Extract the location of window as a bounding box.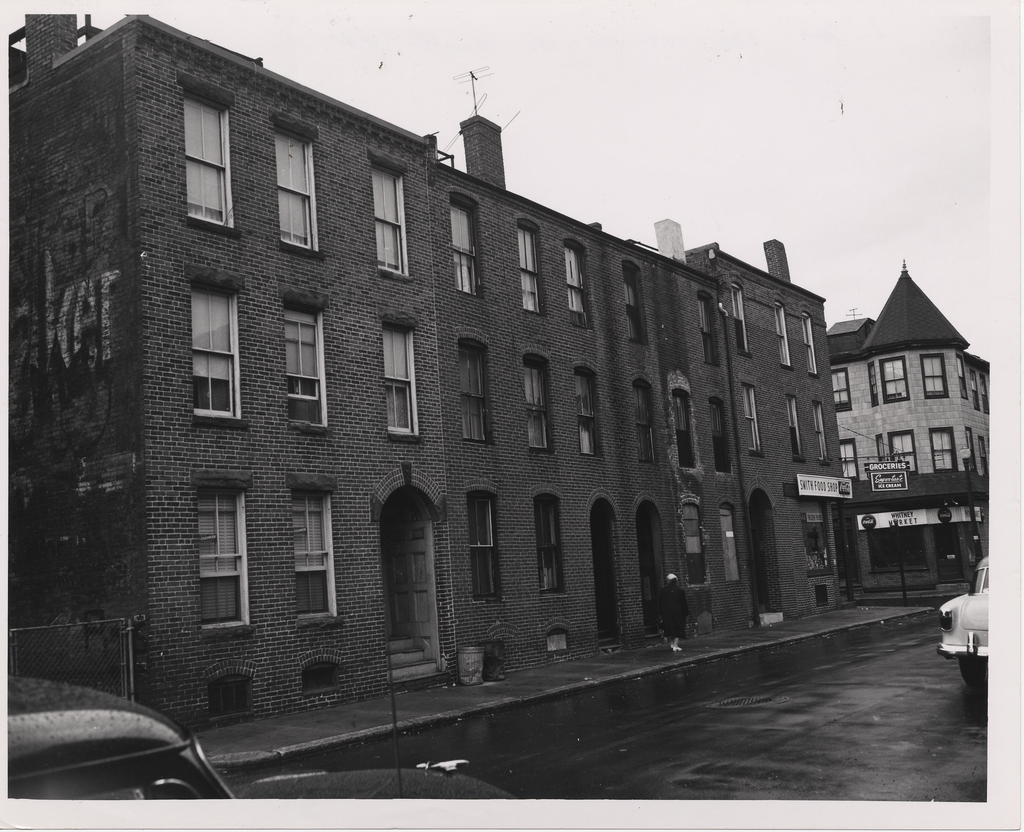
[left=470, top=479, right=503, bottom=604].
